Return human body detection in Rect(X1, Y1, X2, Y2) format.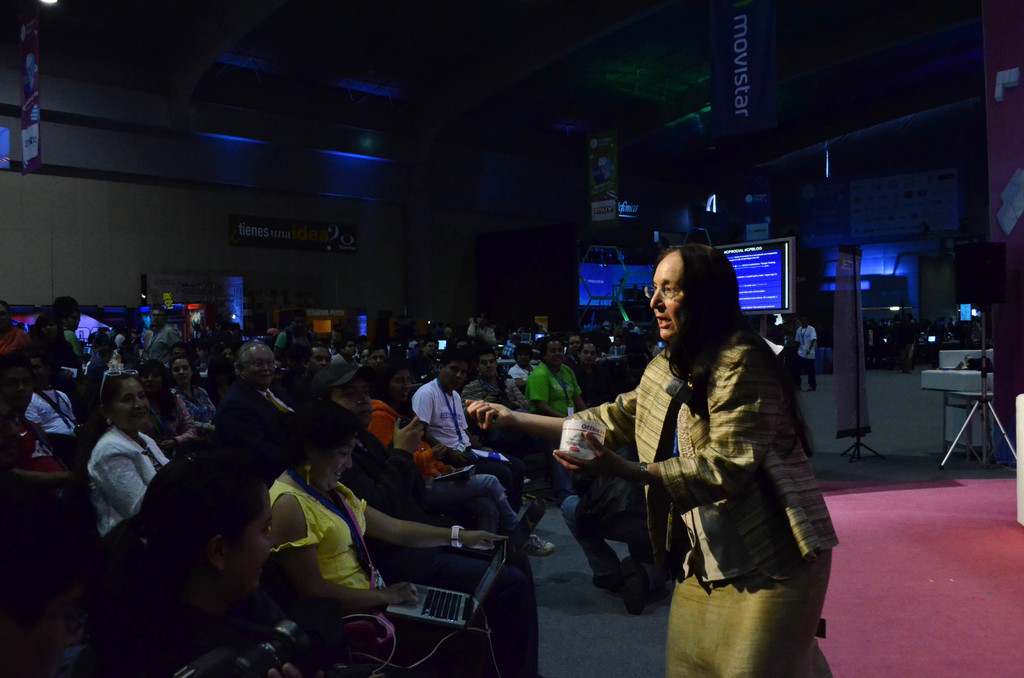
Rect(506, 340, 538, 385).
